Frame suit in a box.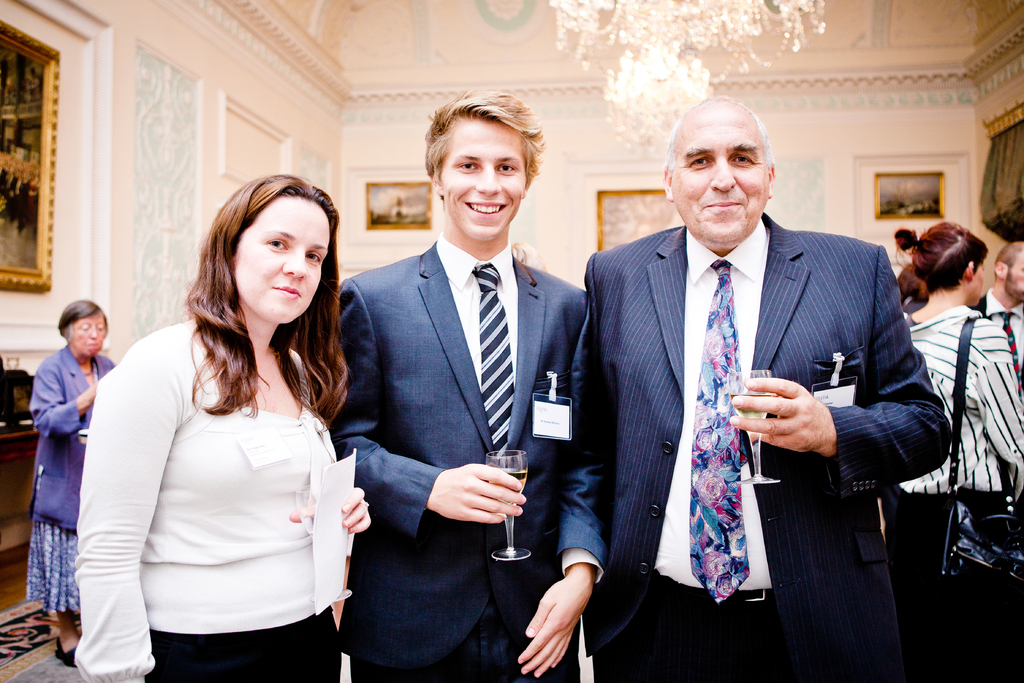
[346,111,596,653].
